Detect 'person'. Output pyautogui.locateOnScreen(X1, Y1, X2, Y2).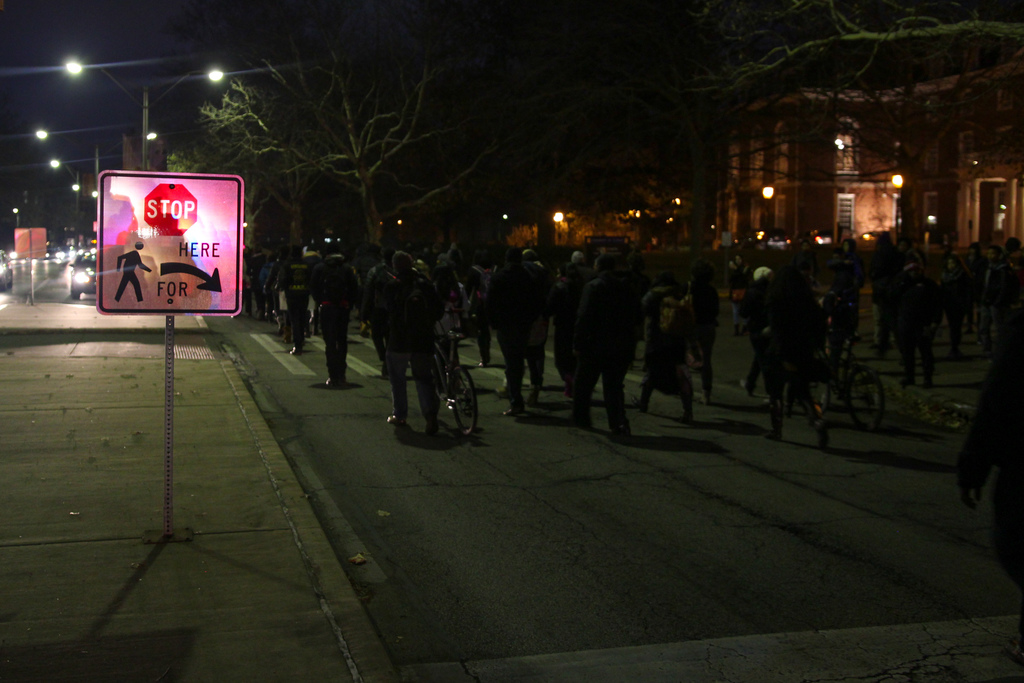
pyautogui.locateOnScreen(550, 246, 616, 419).
